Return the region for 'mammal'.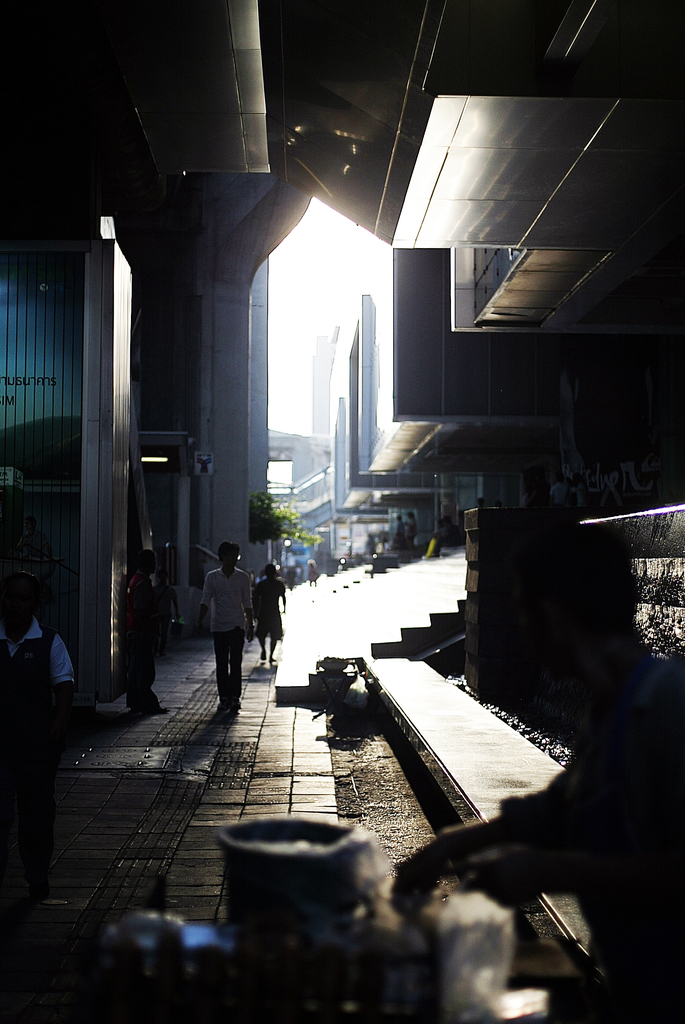
<region>194, 538, 250, 701</region>.
